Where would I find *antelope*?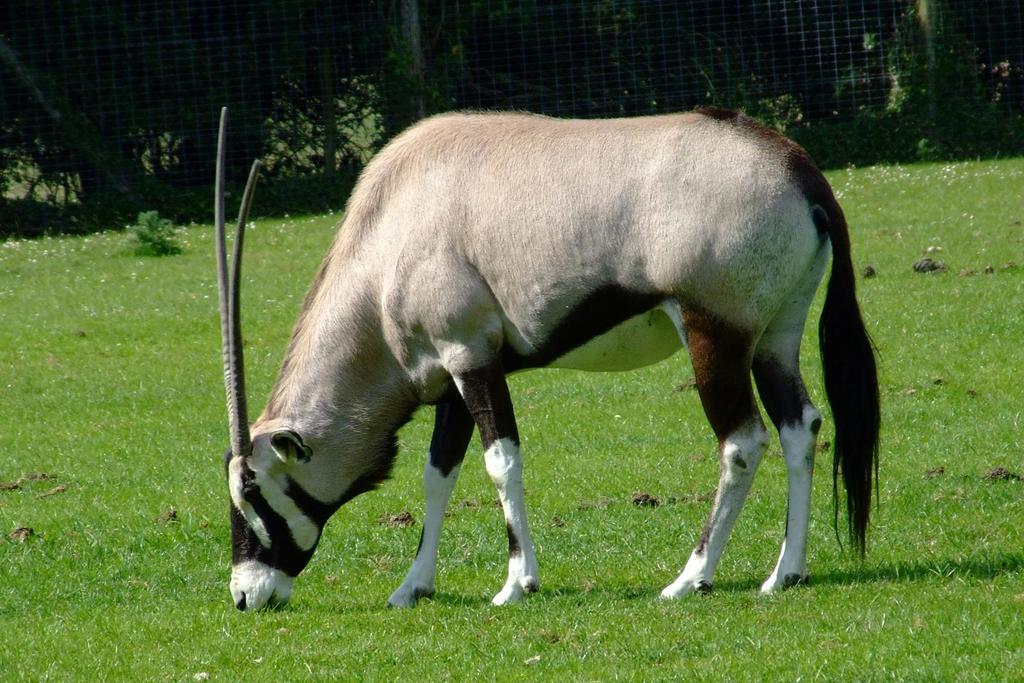
At box=[213, 104, 879, 615].
